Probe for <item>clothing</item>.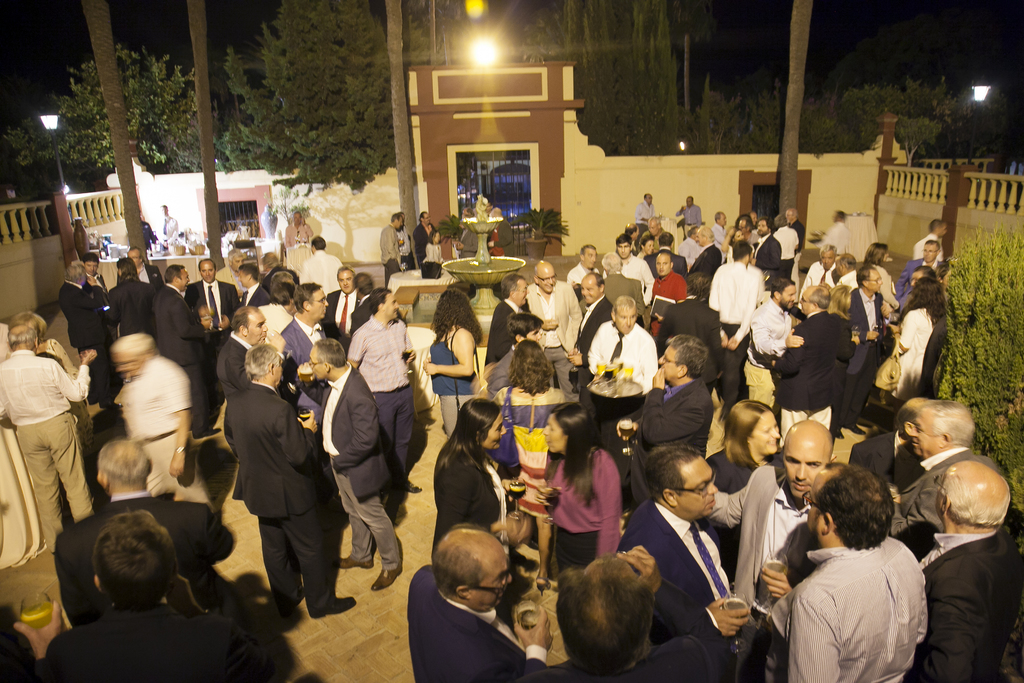
Probe result: 625:491:774:680.
